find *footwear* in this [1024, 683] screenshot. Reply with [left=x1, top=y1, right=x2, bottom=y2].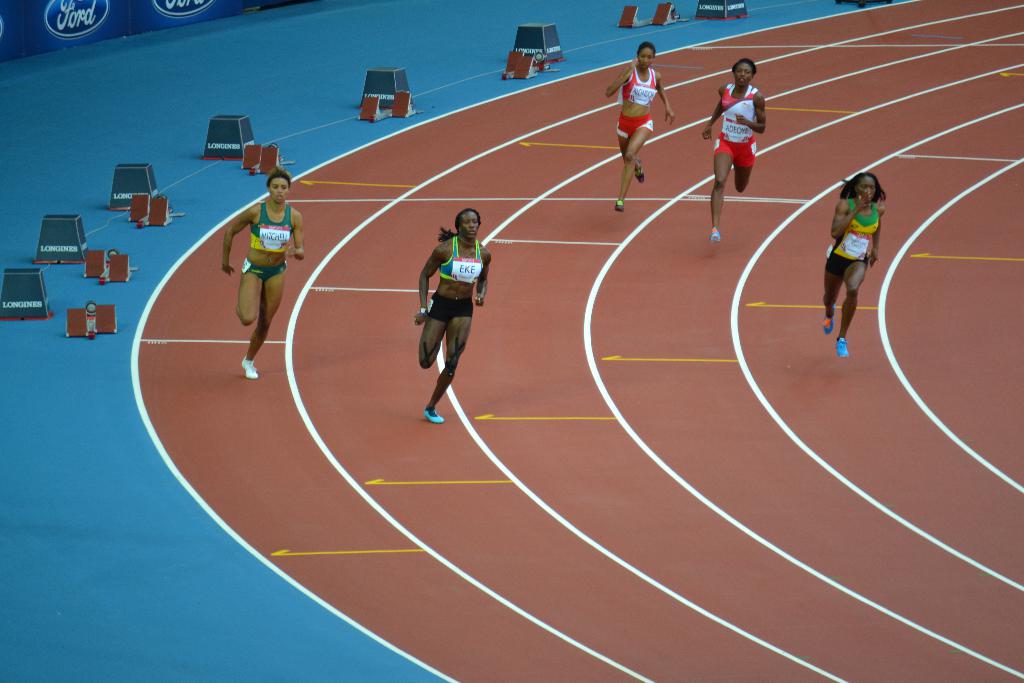
[left=636, top=160, right=646, bottom=182].
